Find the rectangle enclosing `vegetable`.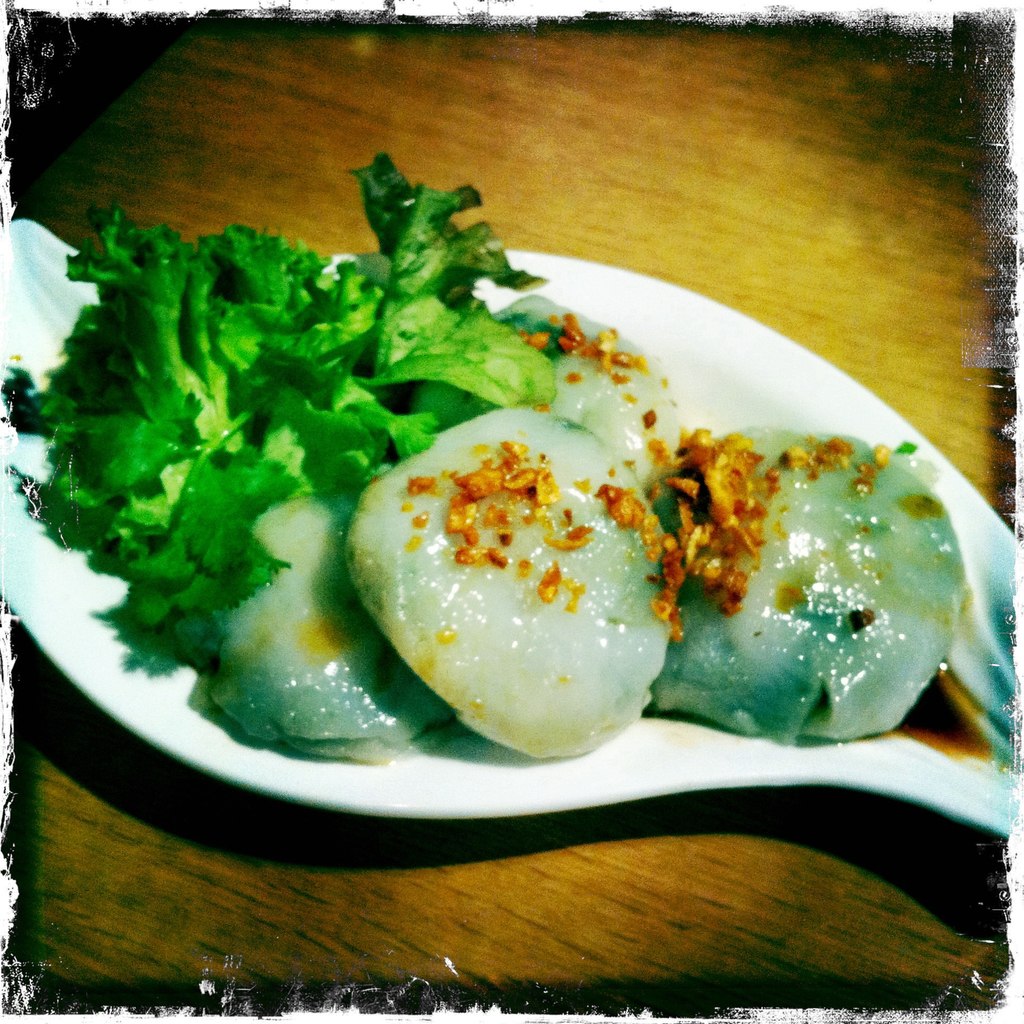
{"x1": 57, "y1": 165, "x2": 588, "y2": 718}.
